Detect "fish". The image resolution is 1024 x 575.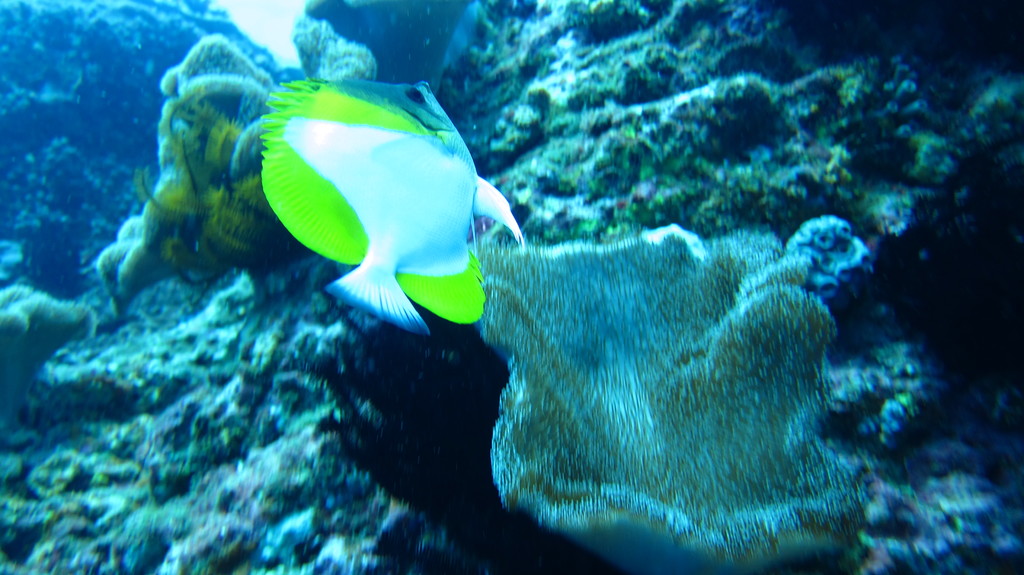
select_region(242, 53, 526, 353).
